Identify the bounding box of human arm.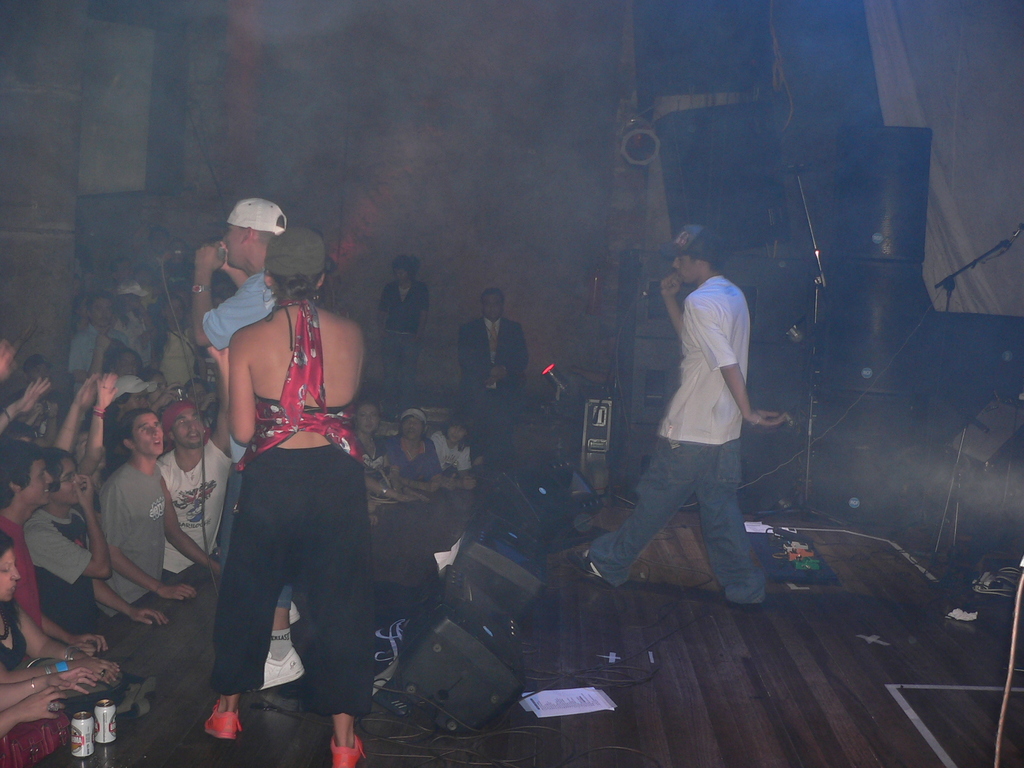
143:321:170:375.
